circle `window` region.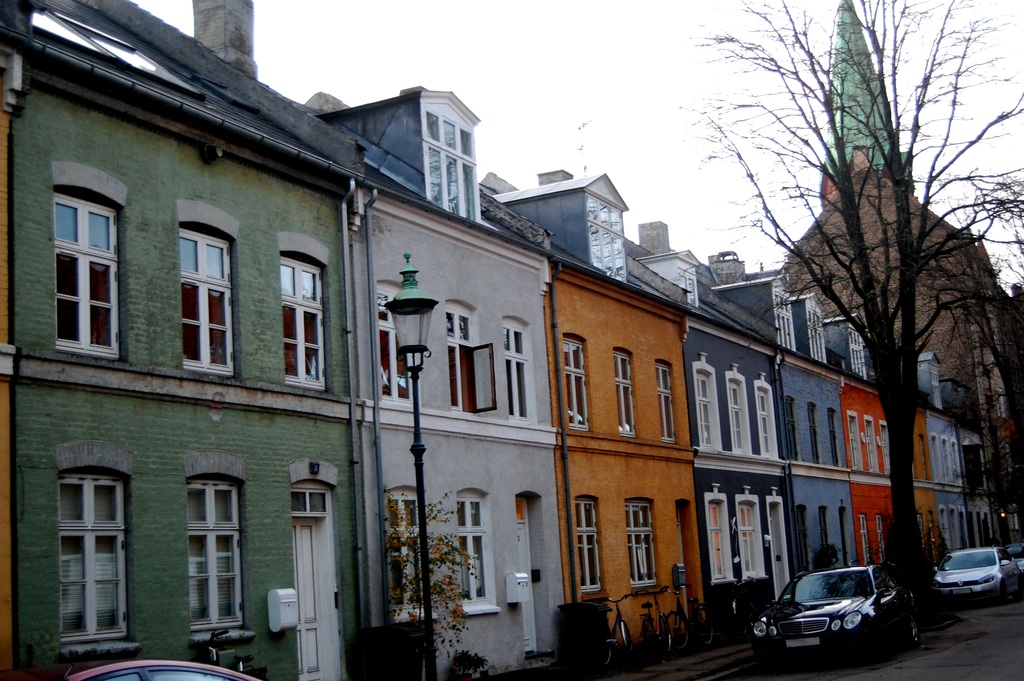
Region: <region>757, 393, 770, 453</region>.
